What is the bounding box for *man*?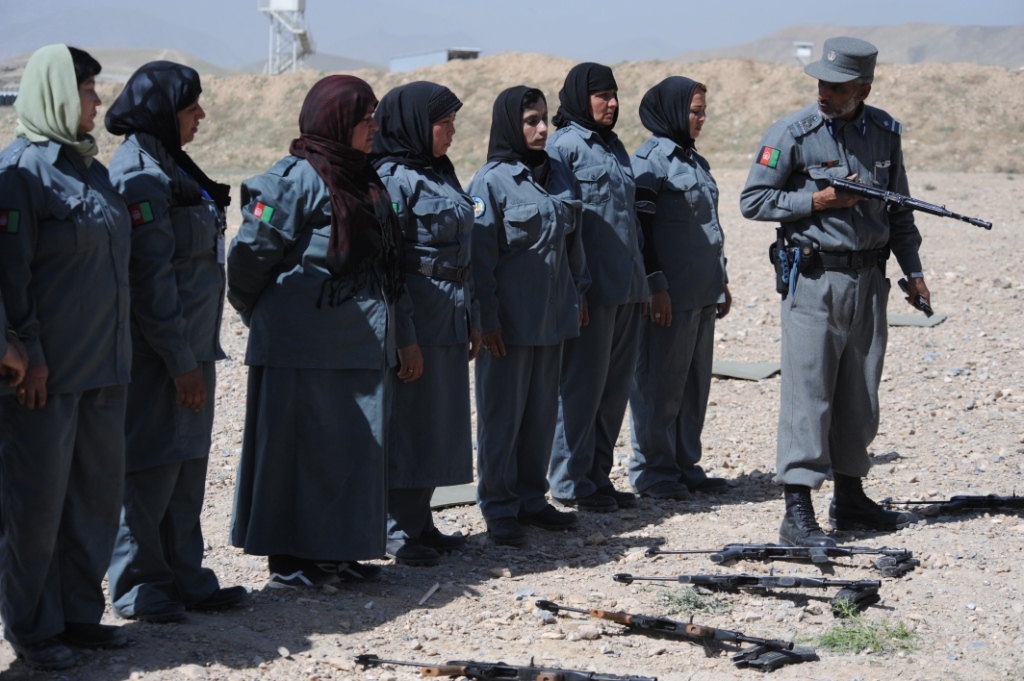
box(725, 23, 925, 561).
